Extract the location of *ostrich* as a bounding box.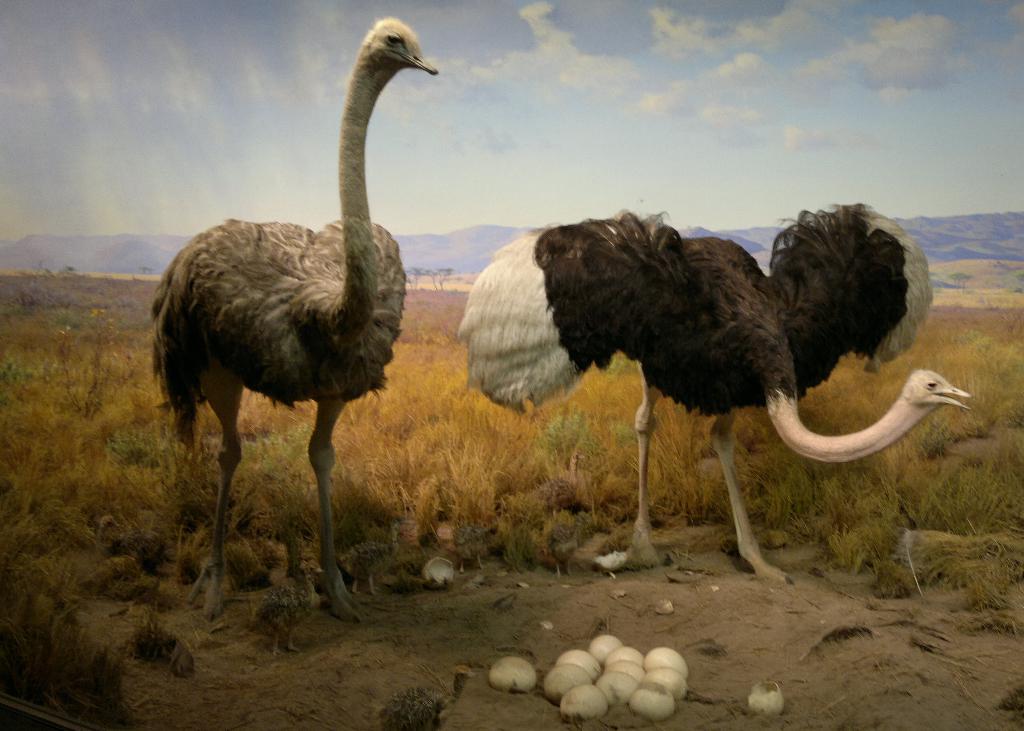
150:15:441:622.
